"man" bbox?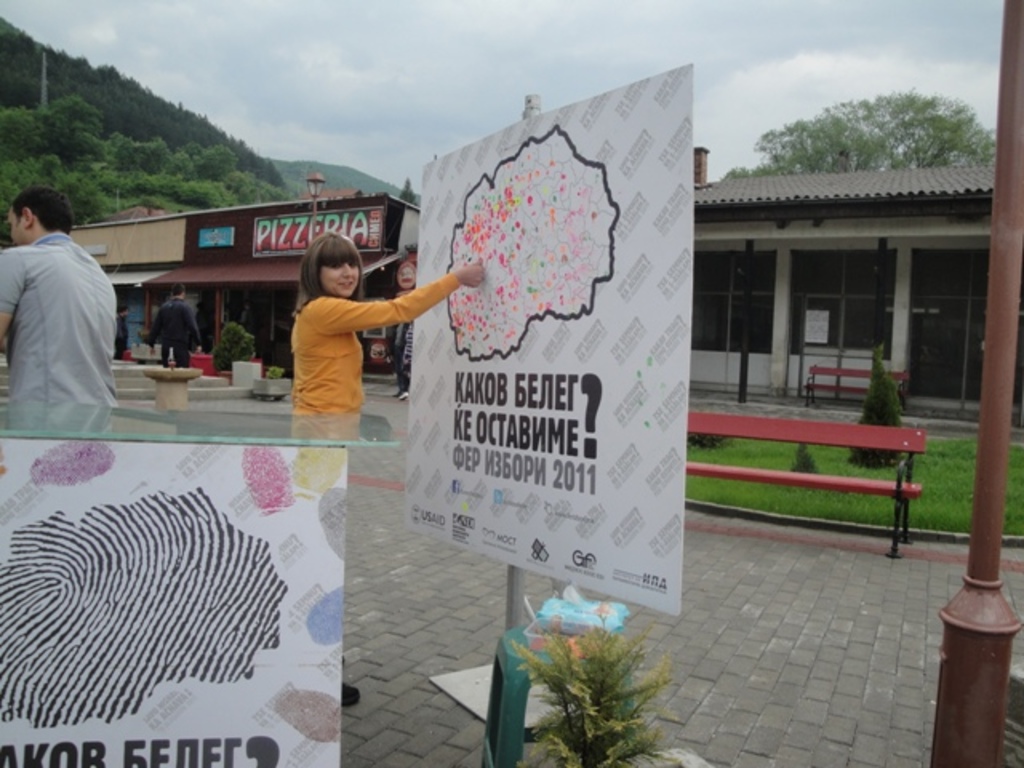
{"left": 146, "top": 278, "right": 202, "bottom": 368}
